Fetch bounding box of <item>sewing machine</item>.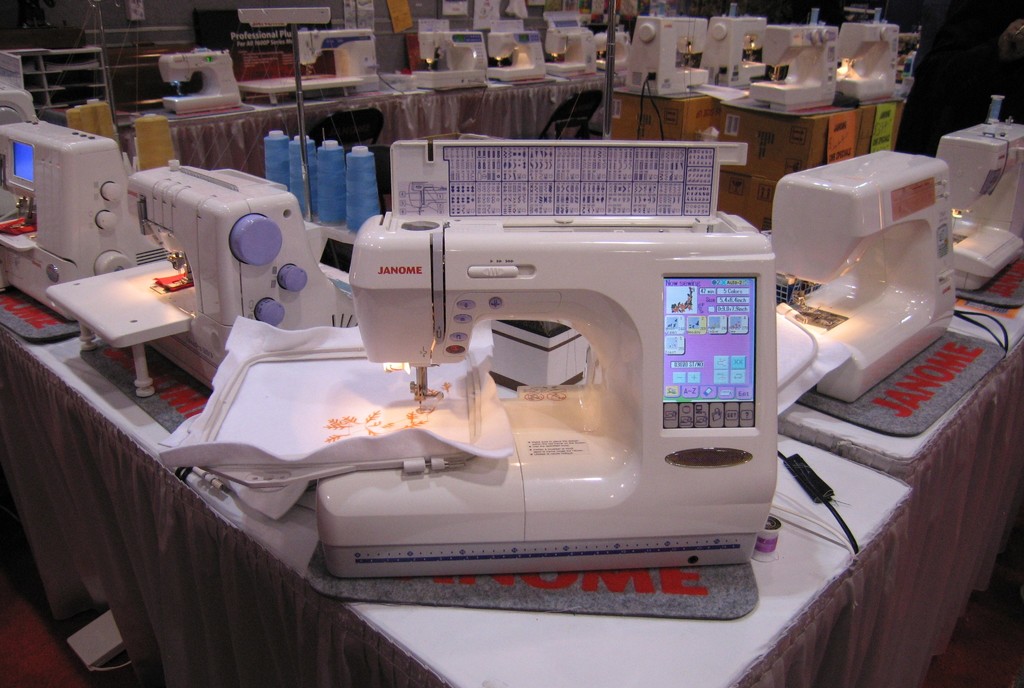
Bbox: (left=406, top=25, right=490, bottom=90).
